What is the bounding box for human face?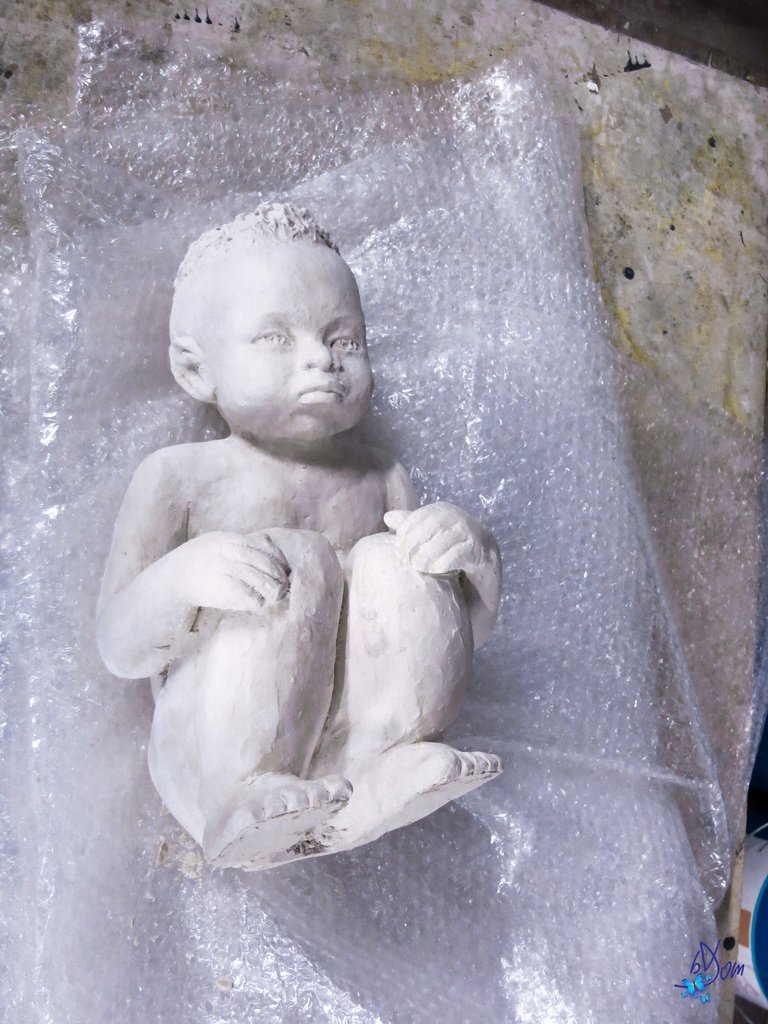
195 234 374 426.
